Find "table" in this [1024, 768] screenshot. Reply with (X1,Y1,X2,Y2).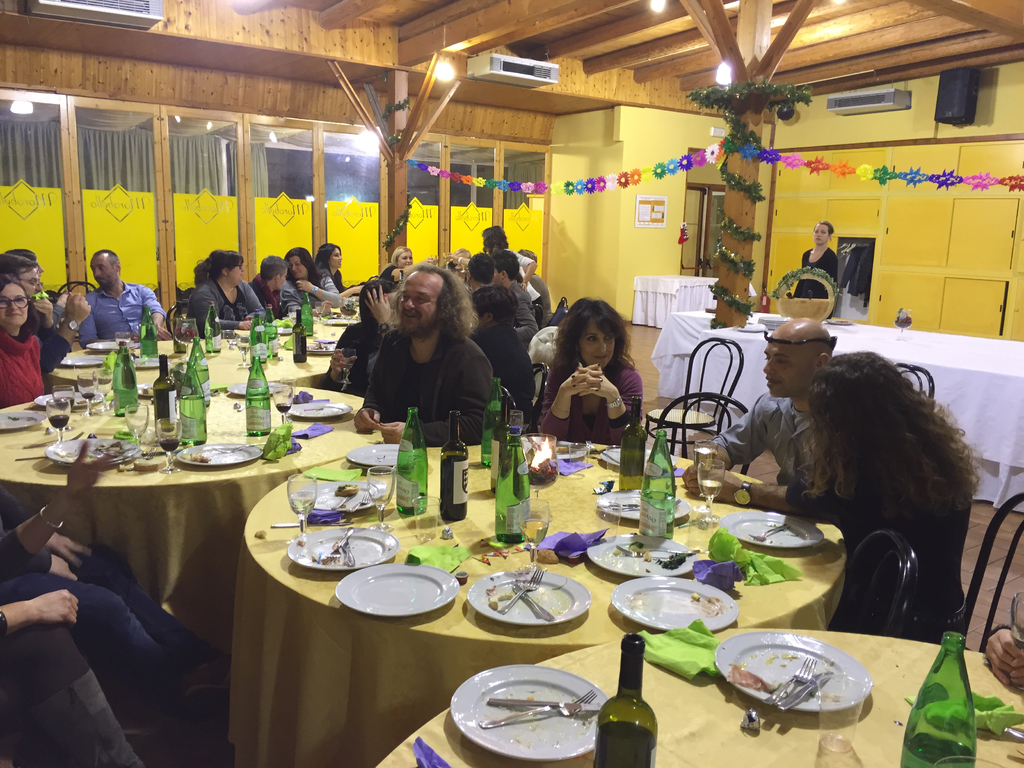
(50,339,333,390).
